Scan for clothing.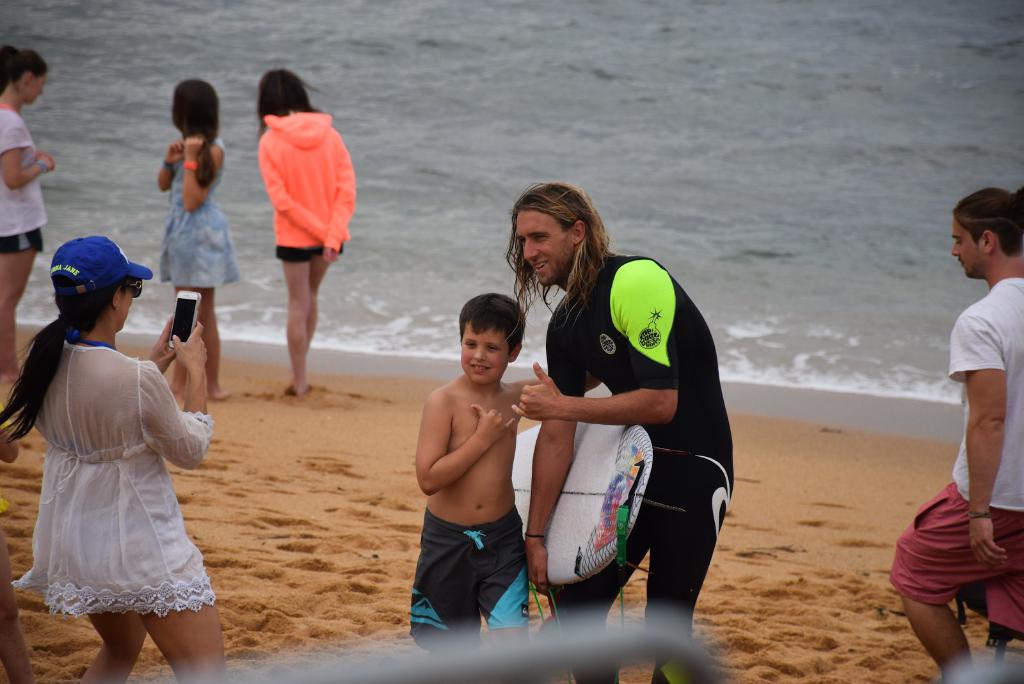
Scan result: 950,276,1023,505.
